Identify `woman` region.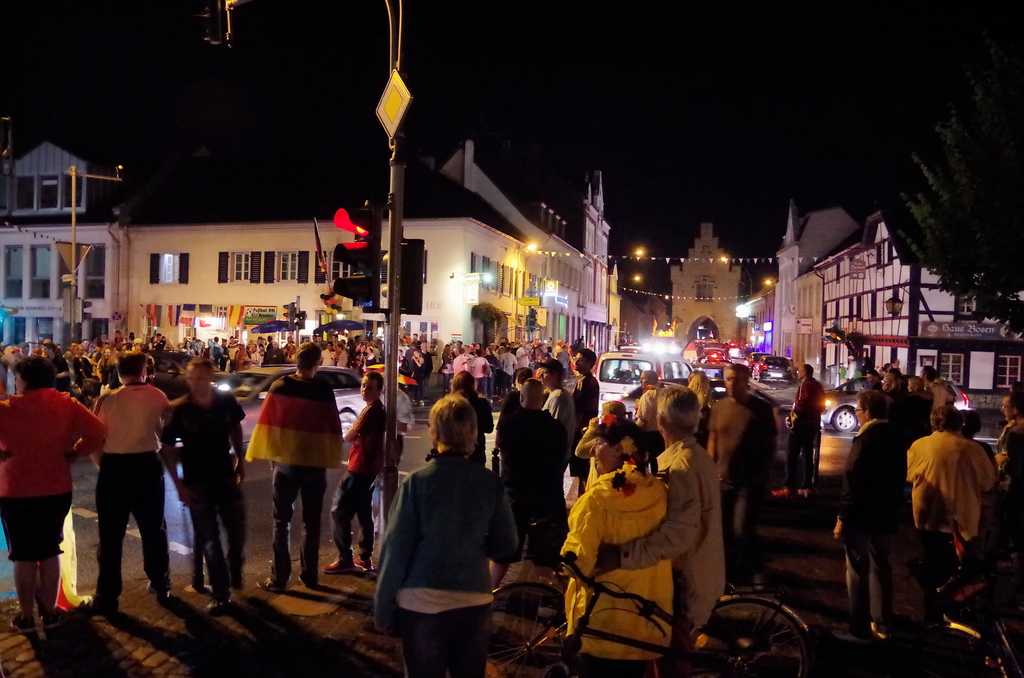
Region: left=551, top=407, right=676, bottom=677.
